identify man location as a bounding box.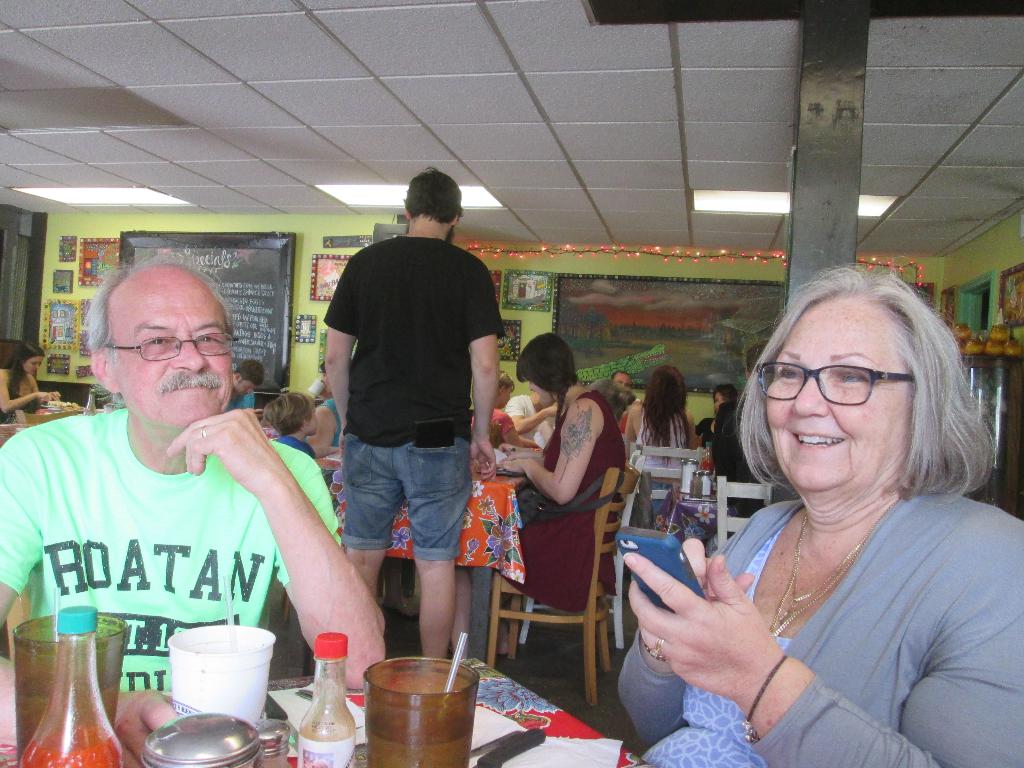
detection(613, 362, 631, 399).
